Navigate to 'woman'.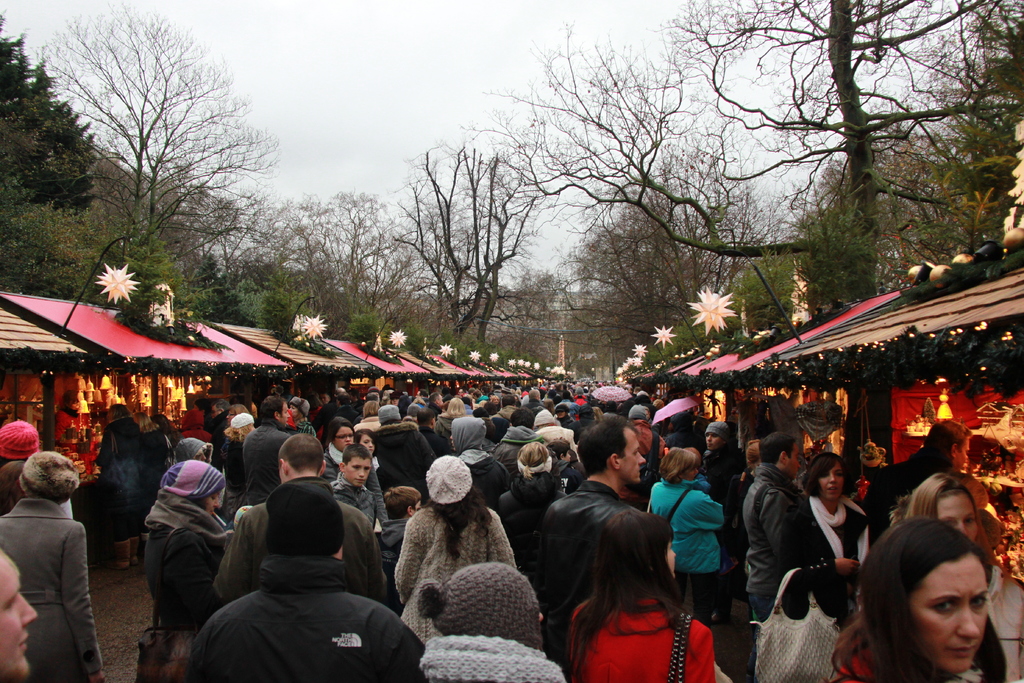
Navigation target: <region>649, 445, 738, 625</region>.
